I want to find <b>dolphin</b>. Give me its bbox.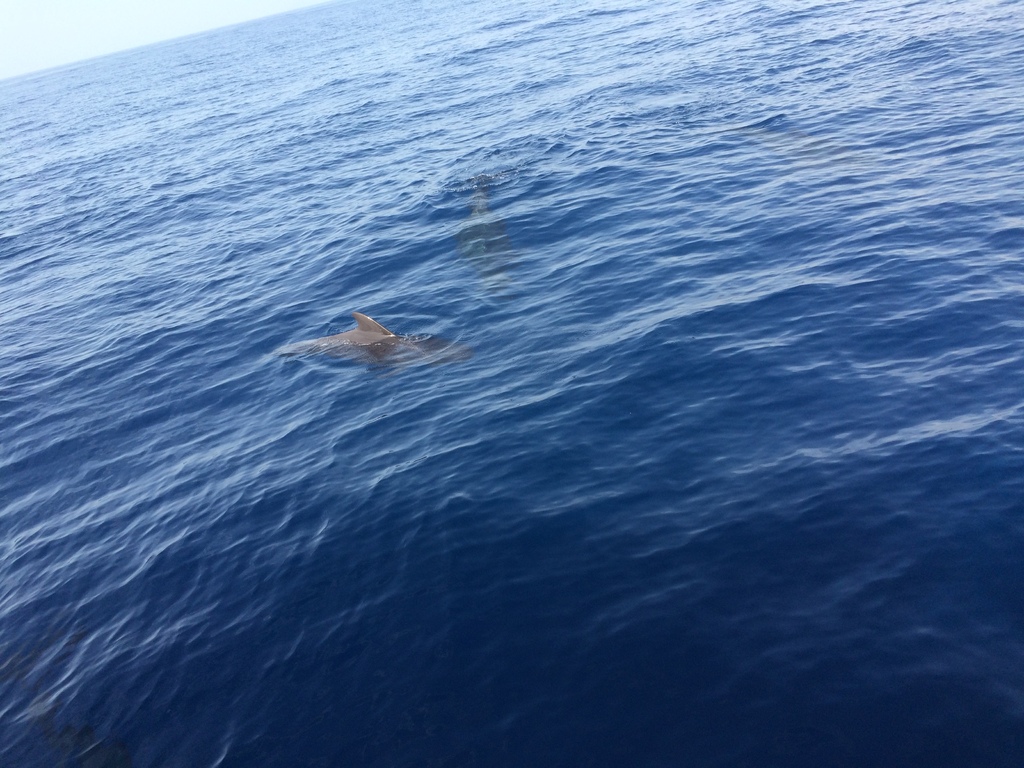
(266, 310, 468, 373).
